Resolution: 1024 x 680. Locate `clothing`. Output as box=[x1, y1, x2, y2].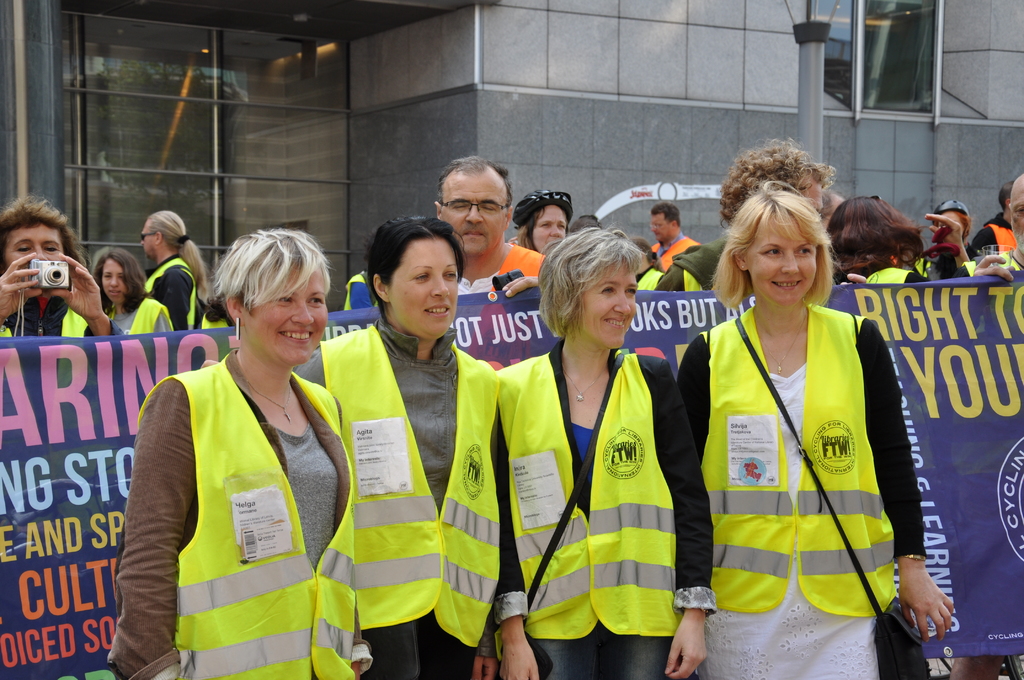
box=[346, 266, 380, 316].
